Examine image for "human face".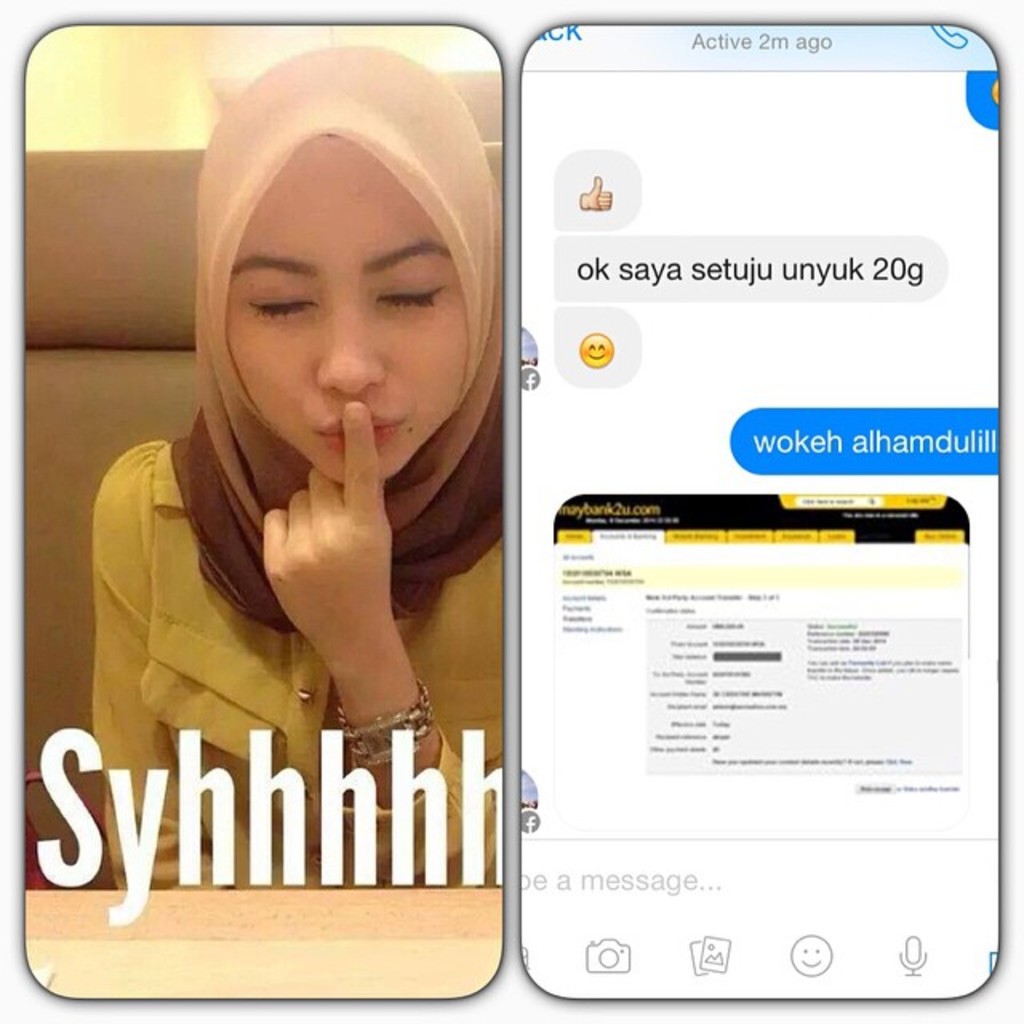
Examination result: 227,134,475,485.
